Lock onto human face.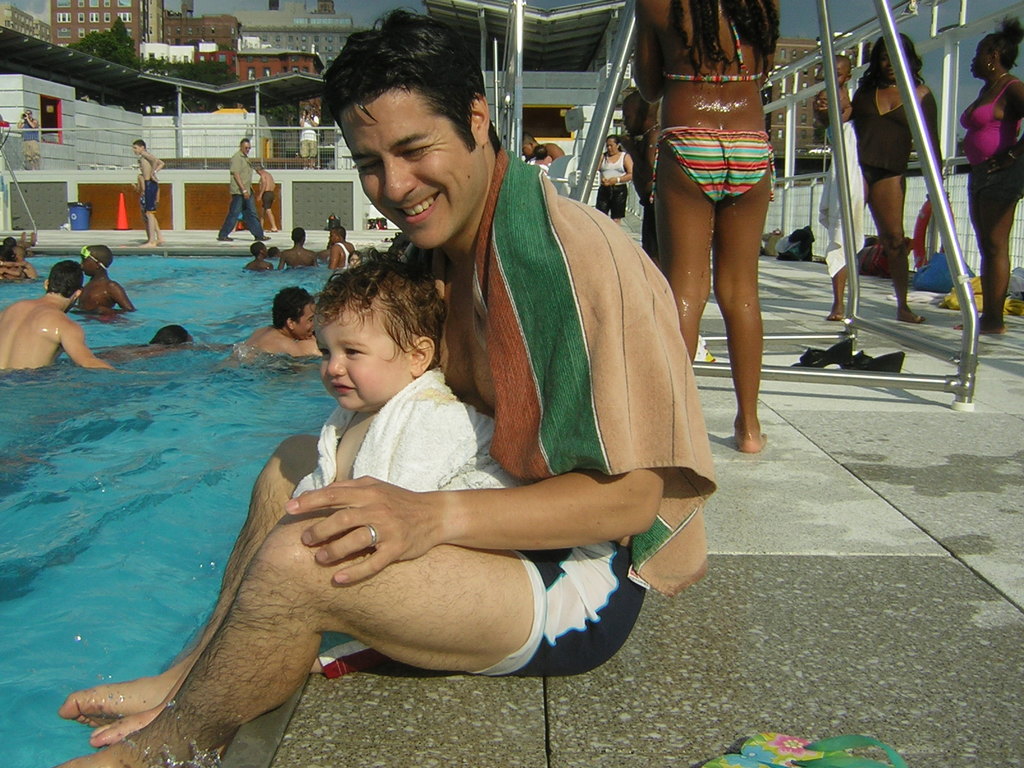
Locked: l=970, t=37, r=993, b=79.
